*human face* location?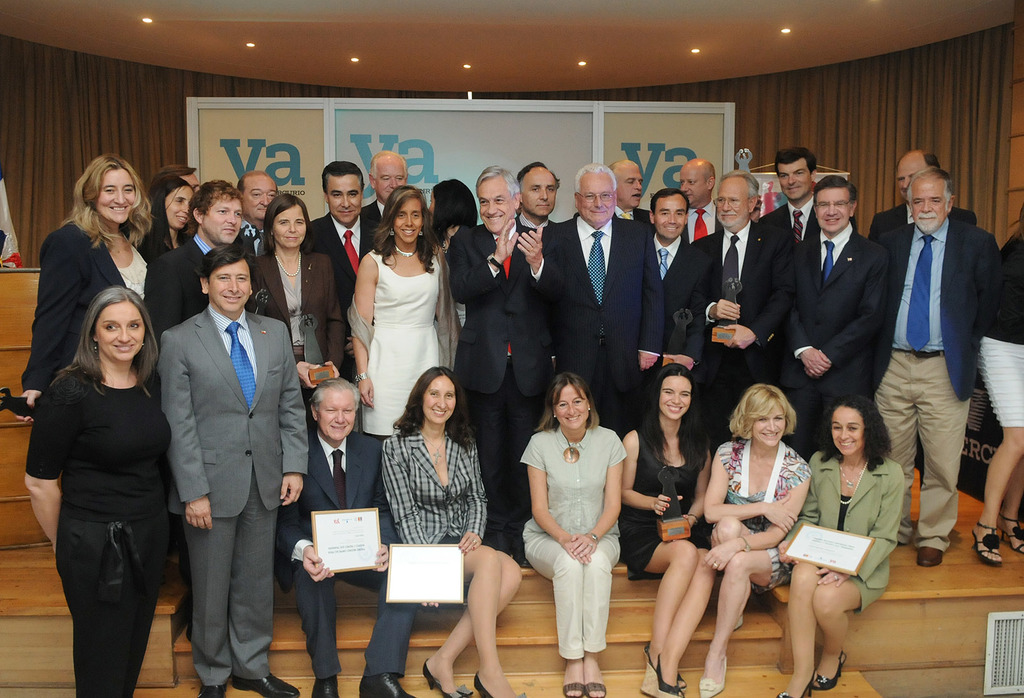
BBox(271, 203, 307, 249)
